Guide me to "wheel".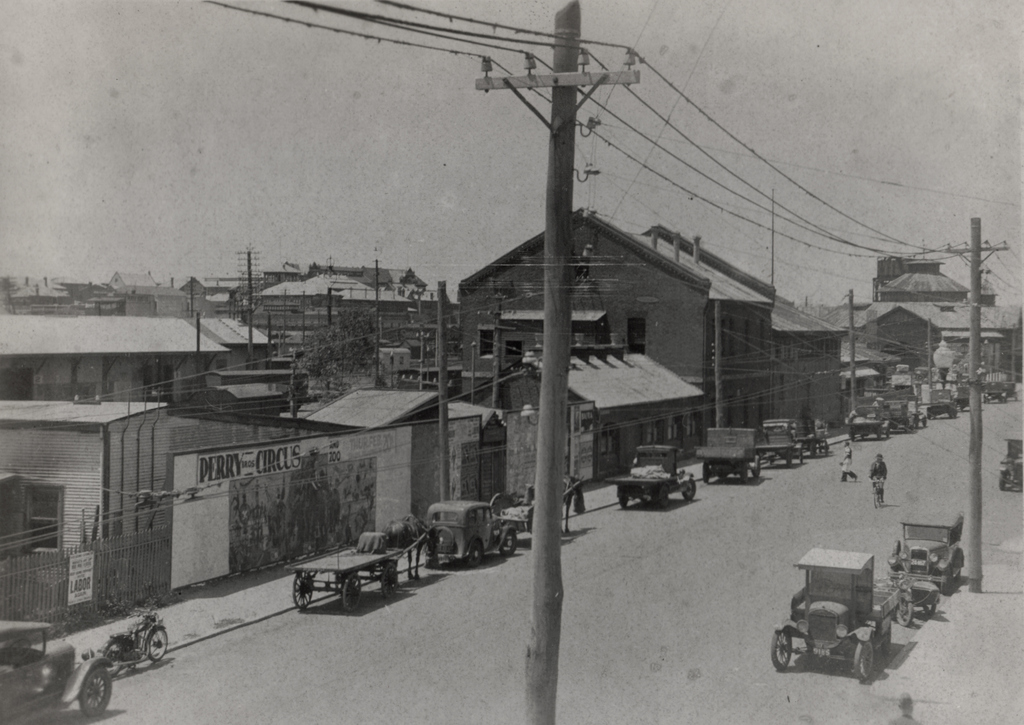
Guidance: {"left": 920, "top": 596, "right": 938, "bottom": 618}.
